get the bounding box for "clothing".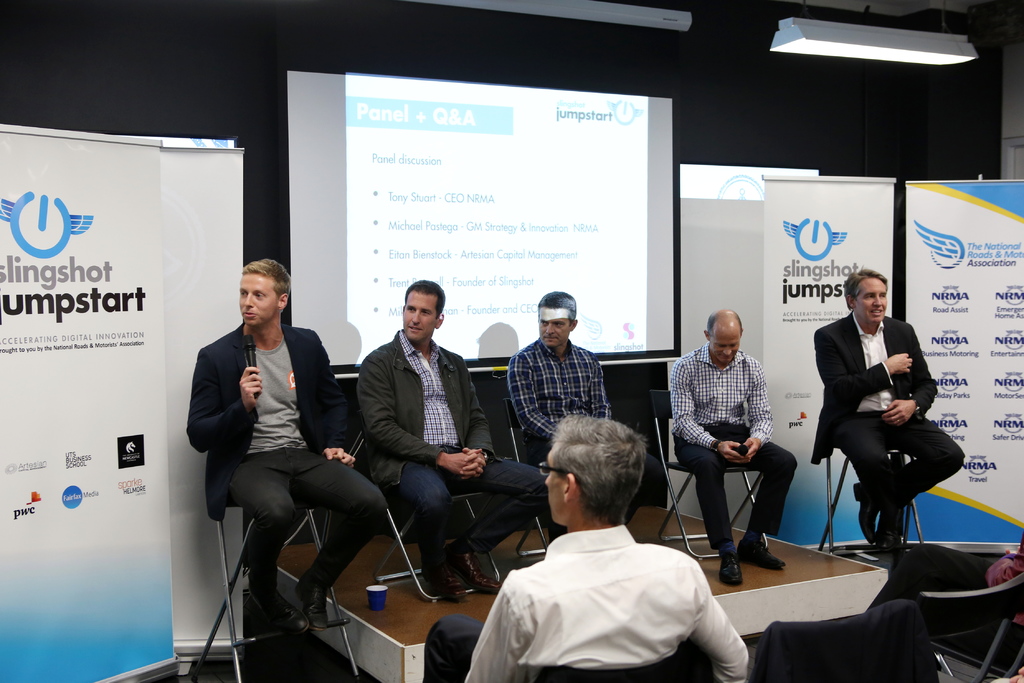
867:537:1023:671.
